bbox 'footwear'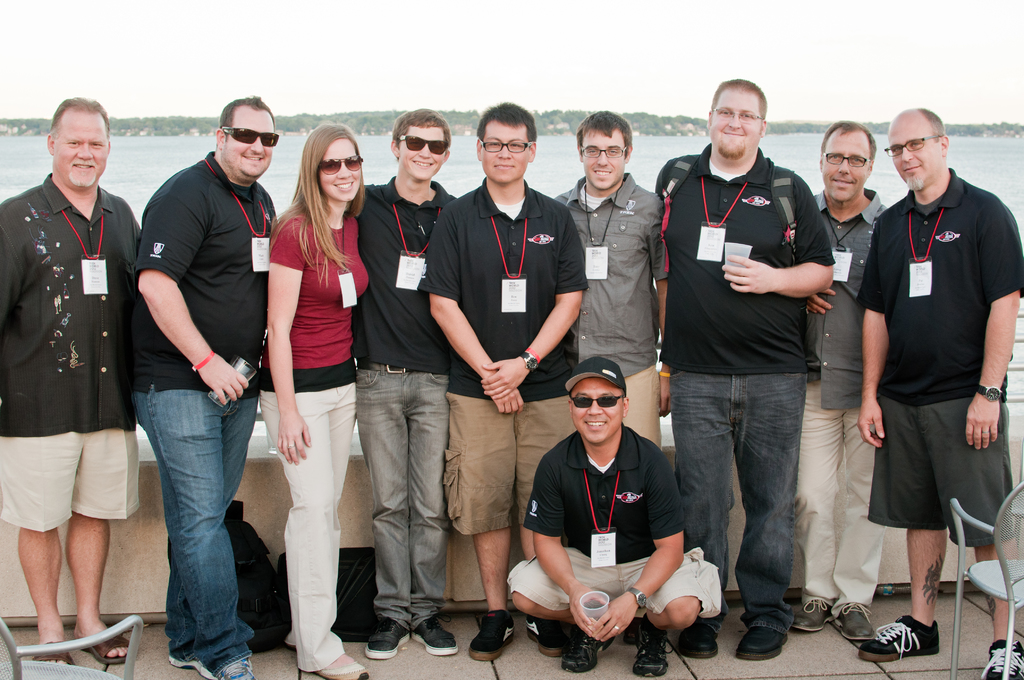
bbox=[167, 655, 217, 679]
